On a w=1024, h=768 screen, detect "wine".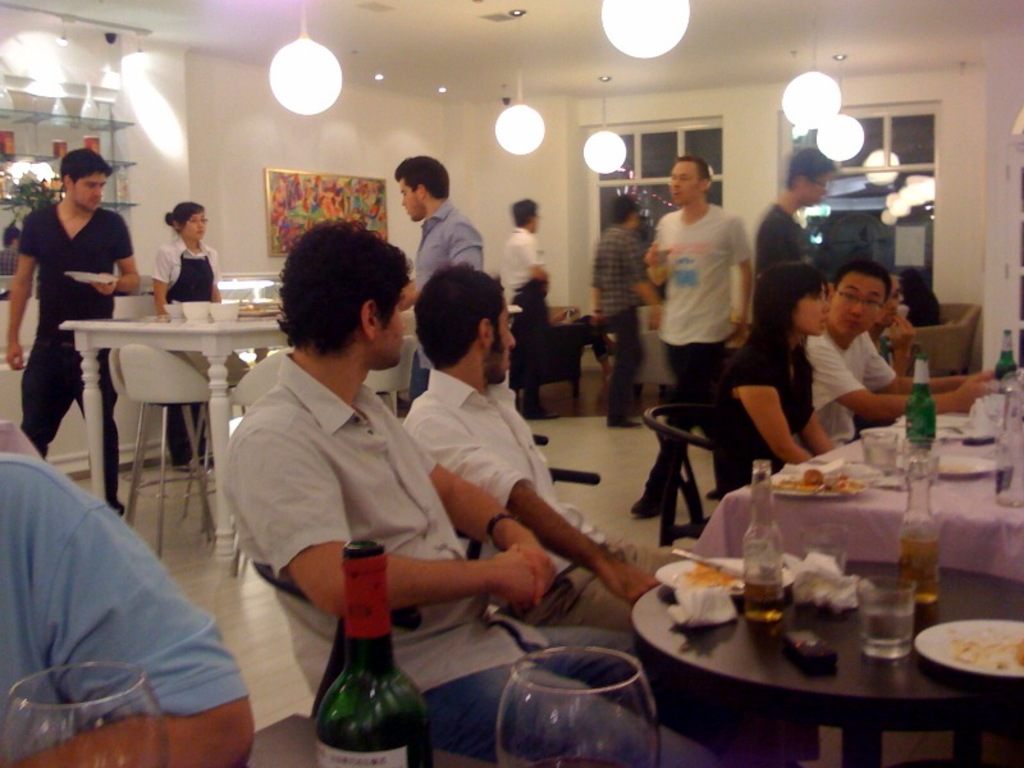
744,586,782,622.
